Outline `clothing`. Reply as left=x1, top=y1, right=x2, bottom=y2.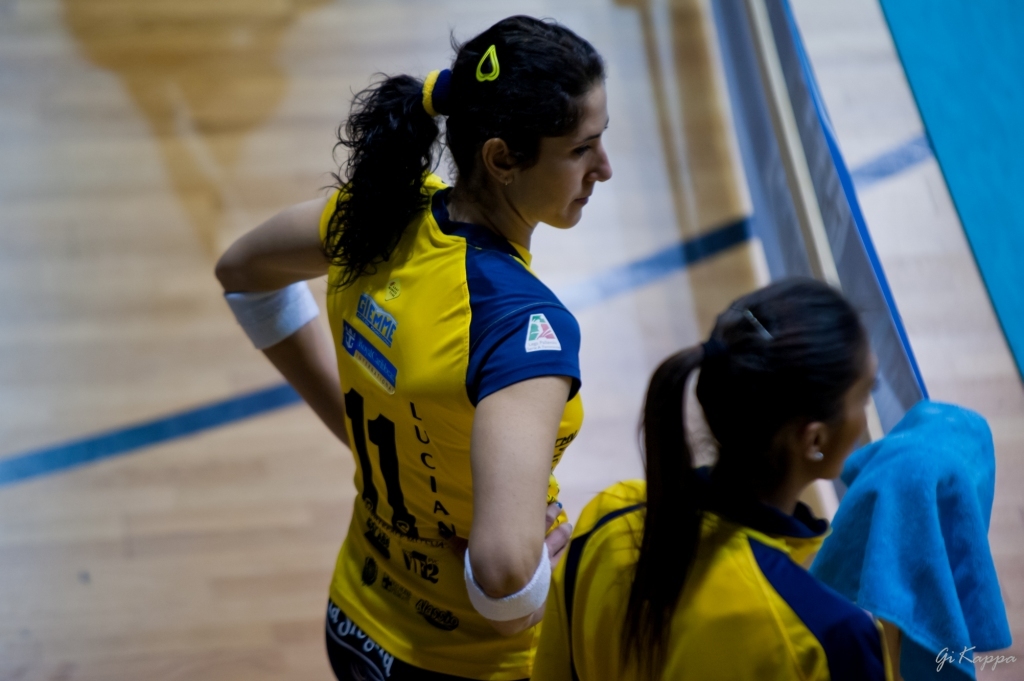
left=280, top=182, right=616, bottom=646.
